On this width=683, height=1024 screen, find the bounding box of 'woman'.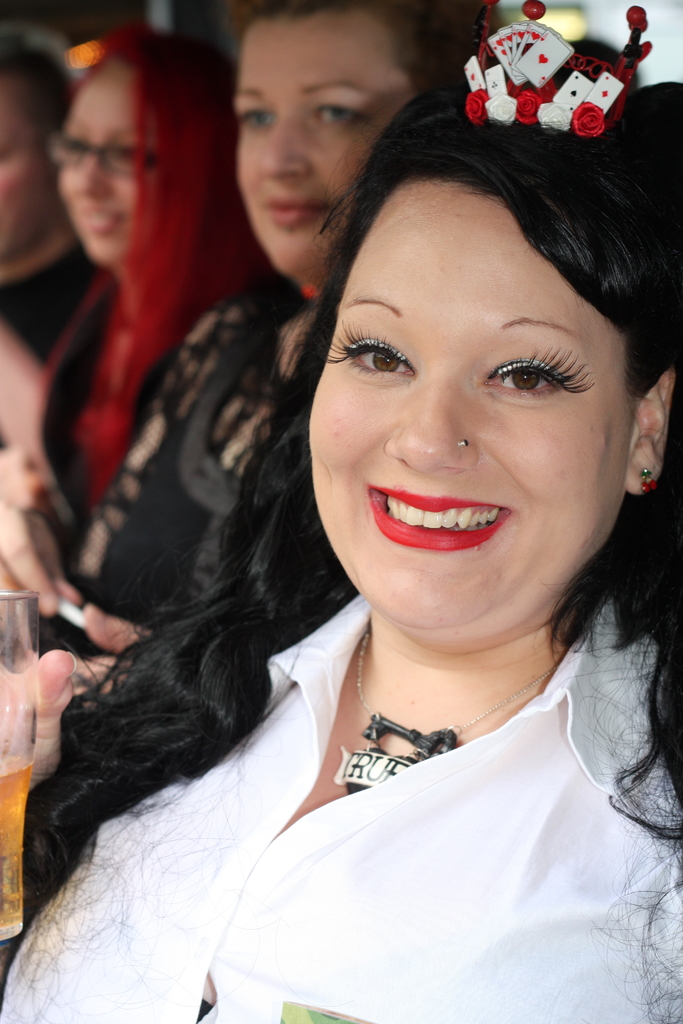
Bounding box: left=0, top=0, right=507, bottom=764.
